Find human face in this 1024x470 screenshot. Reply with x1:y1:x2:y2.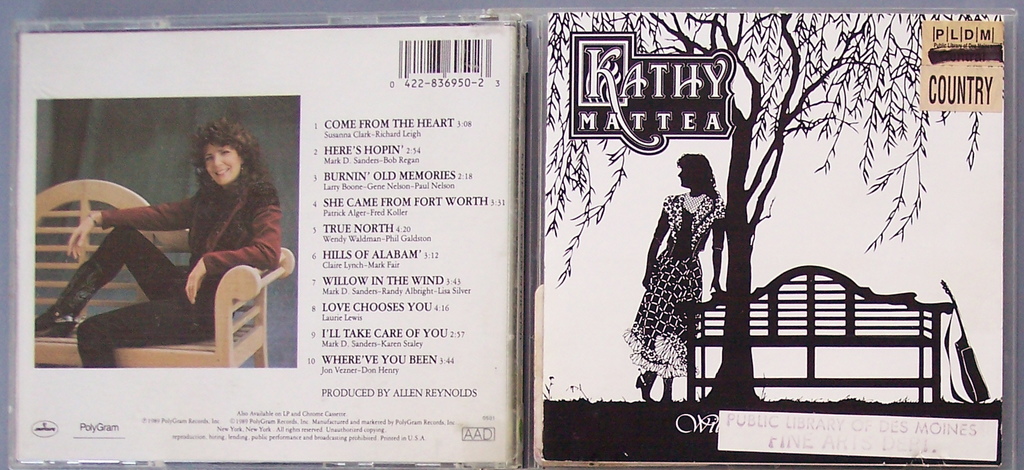
205:142:243:186.
